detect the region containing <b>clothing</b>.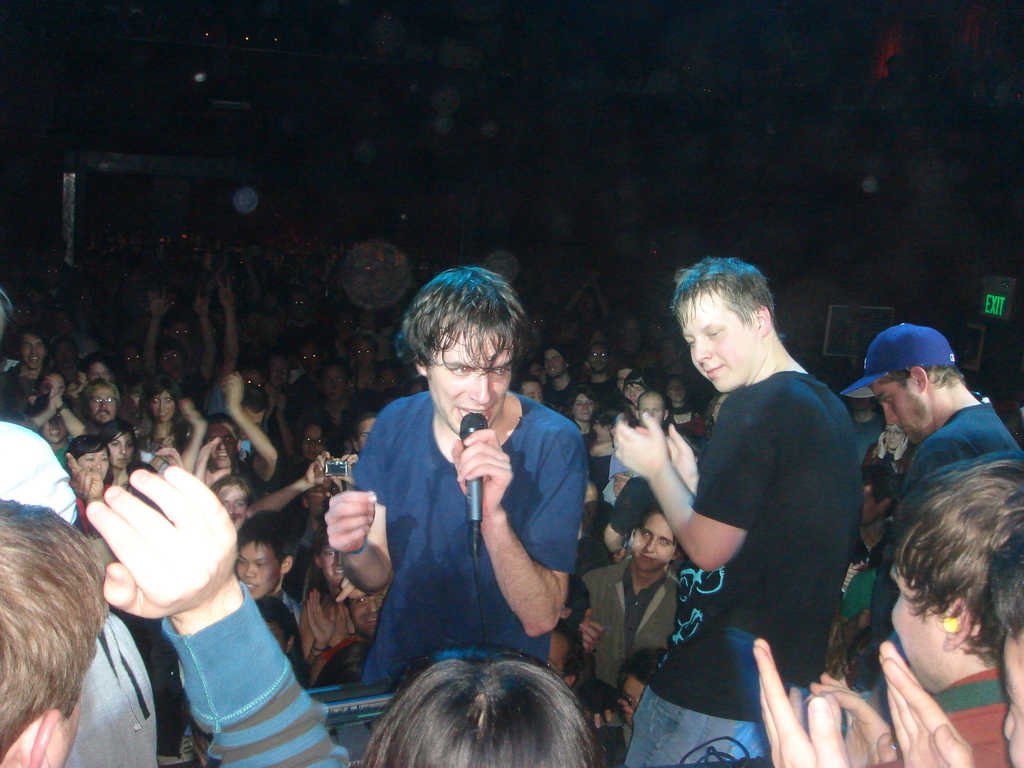
[867,402,1023,730].
